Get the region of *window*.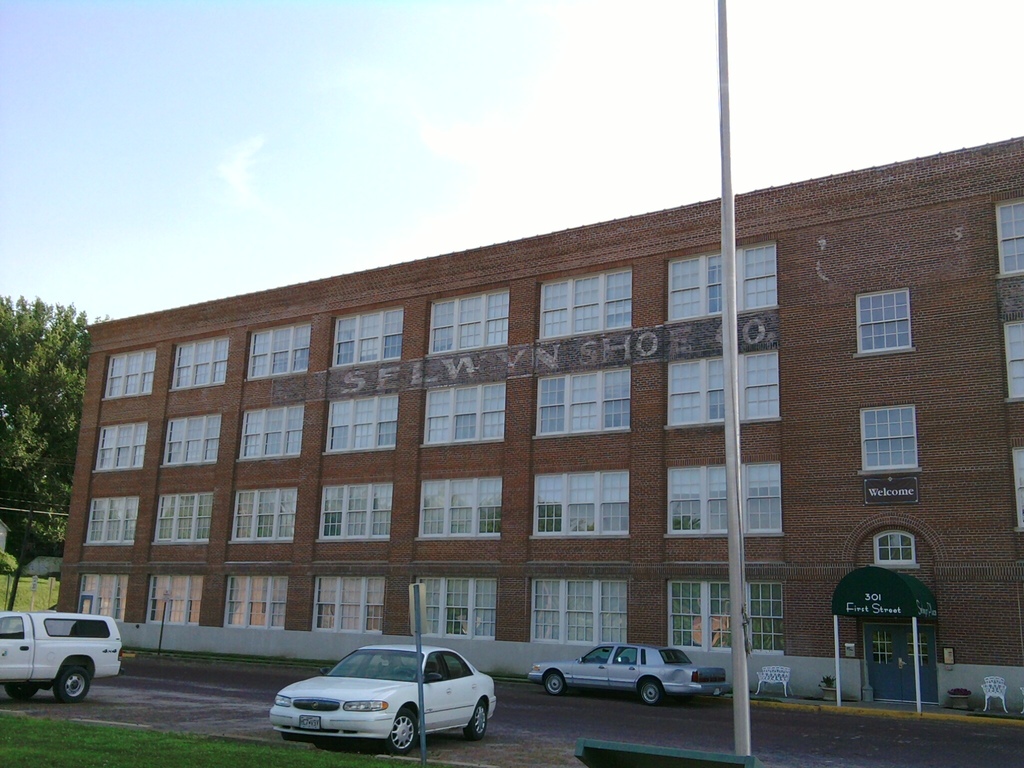
Rect(81, 570, 130, 621).
